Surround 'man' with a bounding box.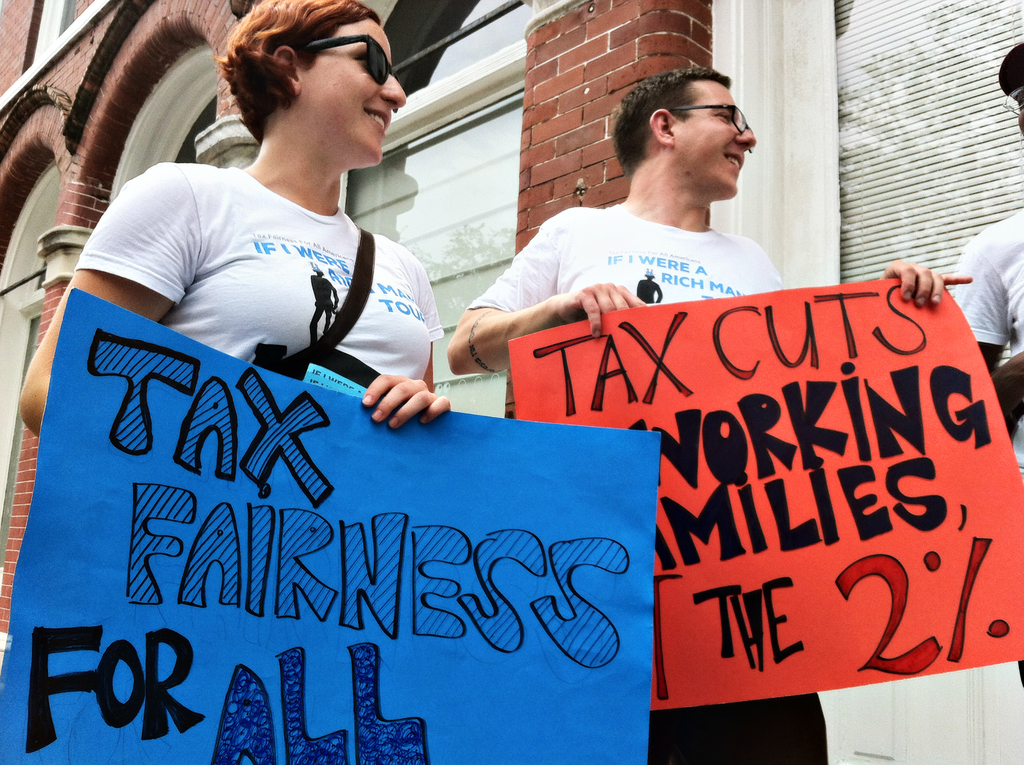
(left=447, top=65, right=971, bottom=764).
